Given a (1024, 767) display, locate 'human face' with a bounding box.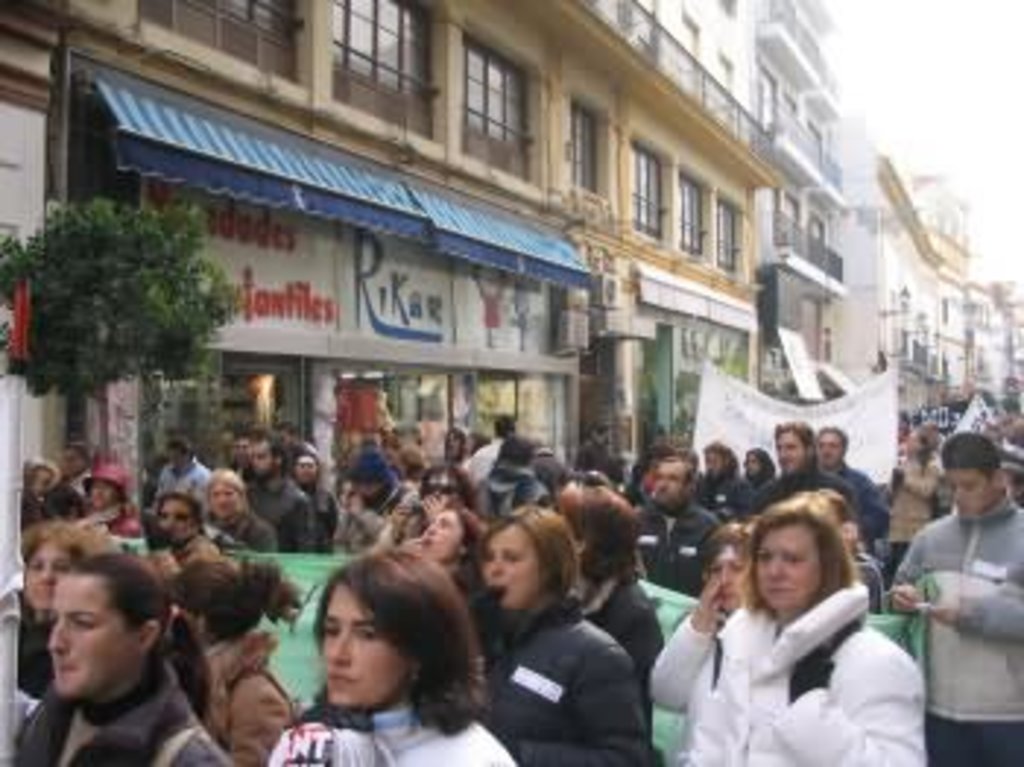
Located: l=295, t=460, r=316, b=483.
